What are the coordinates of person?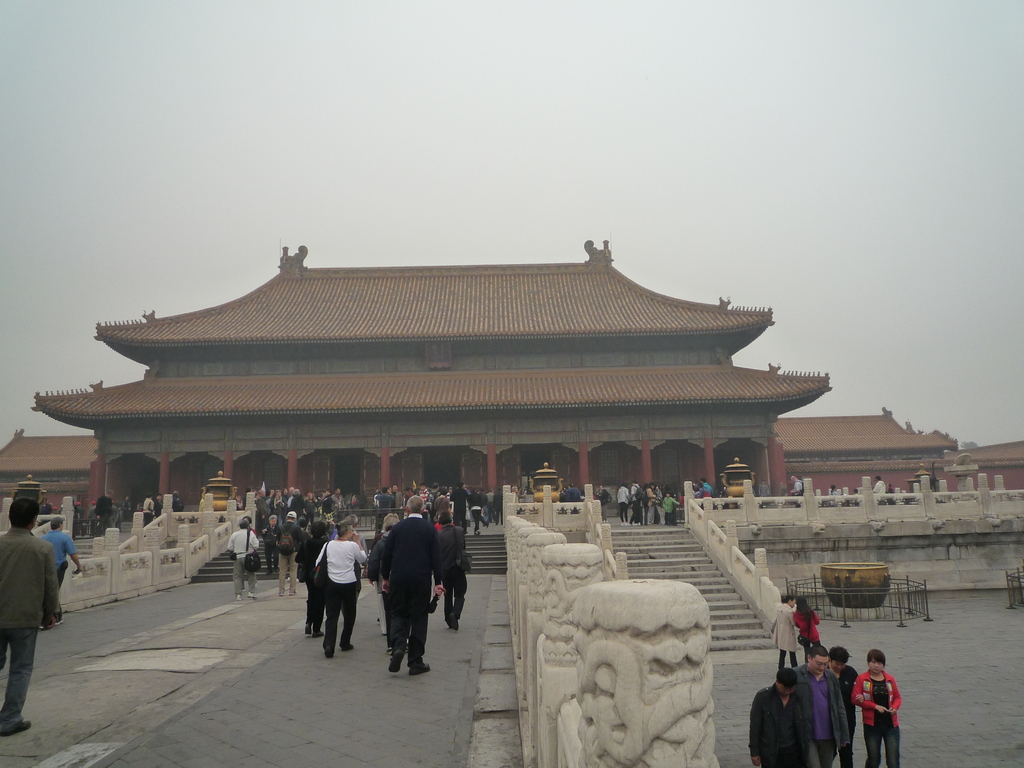
(39, 511, 88, 627).
